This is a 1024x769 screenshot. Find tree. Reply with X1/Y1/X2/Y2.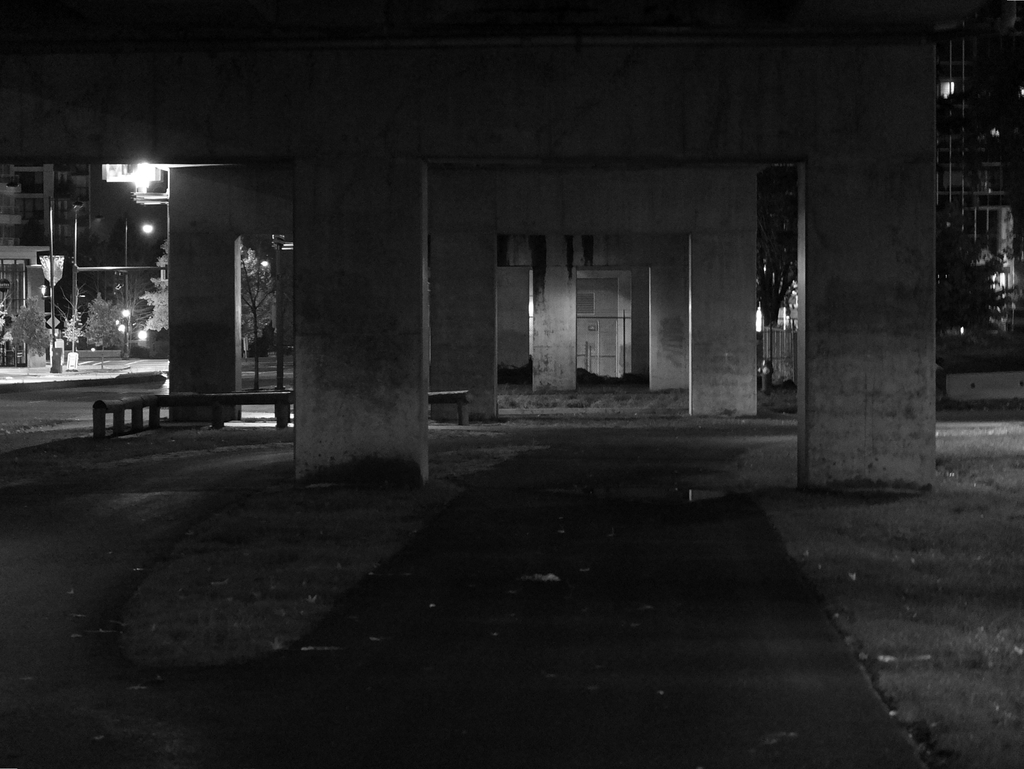
87/290/119/360.
